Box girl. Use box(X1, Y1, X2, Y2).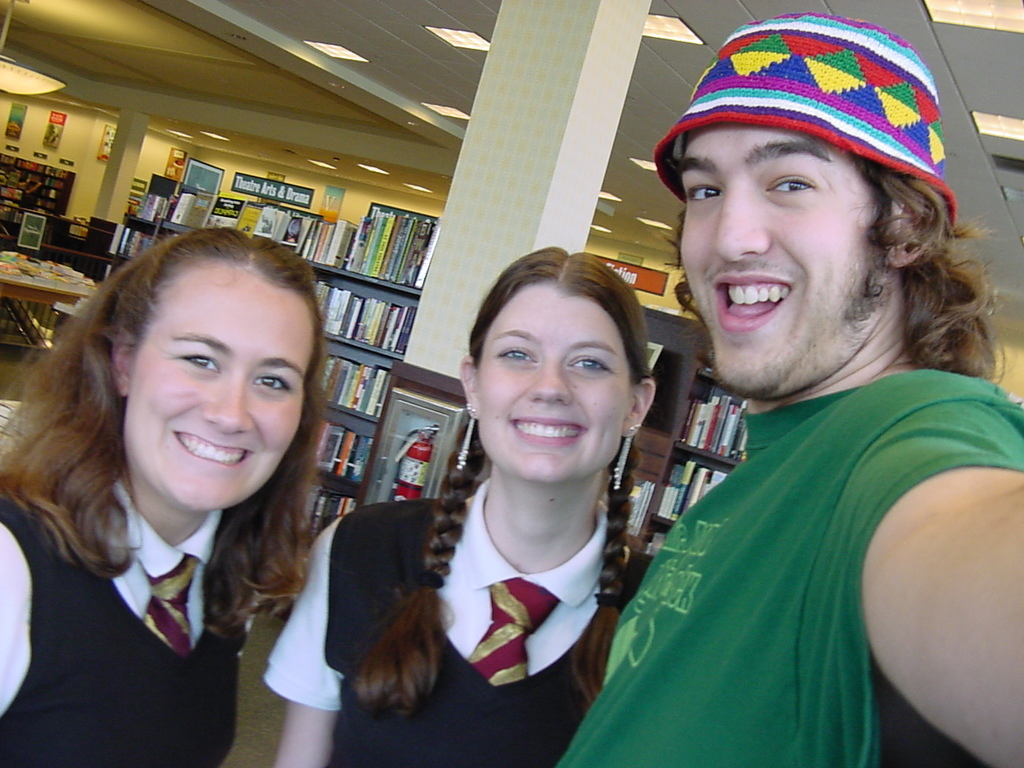
box(0, 220, 329, 767).
